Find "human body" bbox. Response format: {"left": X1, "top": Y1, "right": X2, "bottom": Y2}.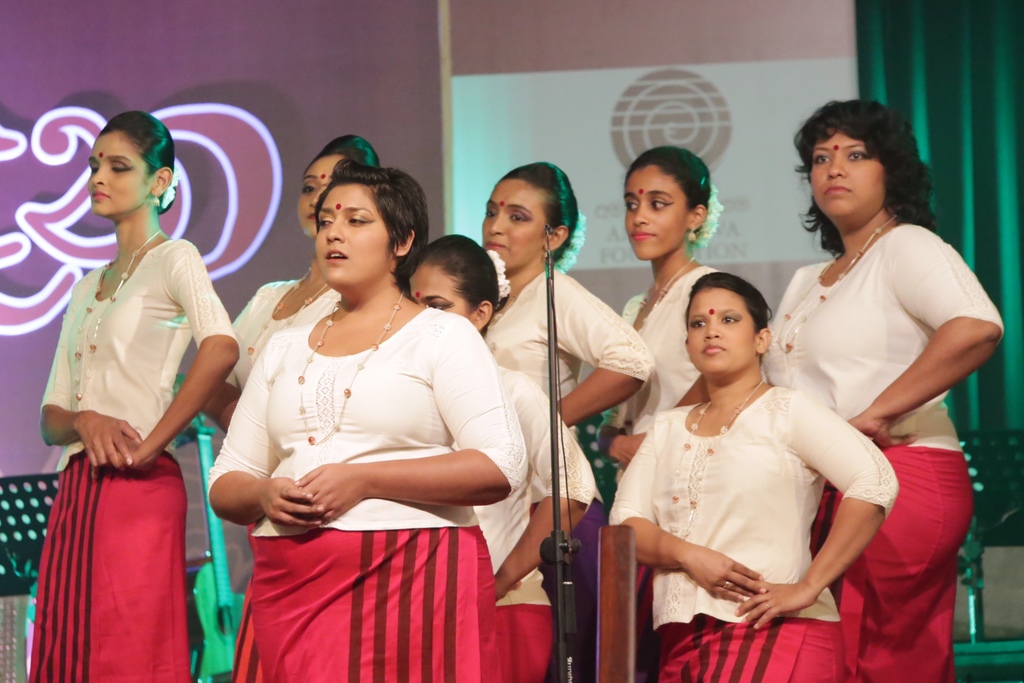
{"left": 596, "top": 256, "right": 725, "bottom": 486}.
